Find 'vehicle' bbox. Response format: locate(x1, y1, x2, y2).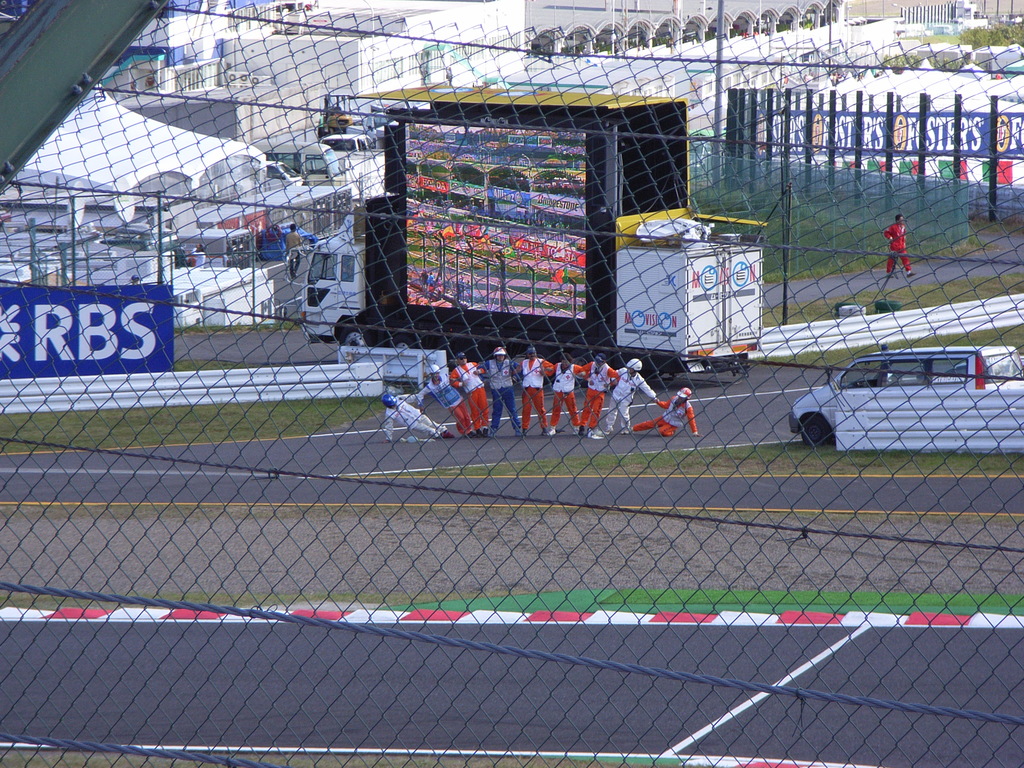
locate(308, 216, 767, 386).
